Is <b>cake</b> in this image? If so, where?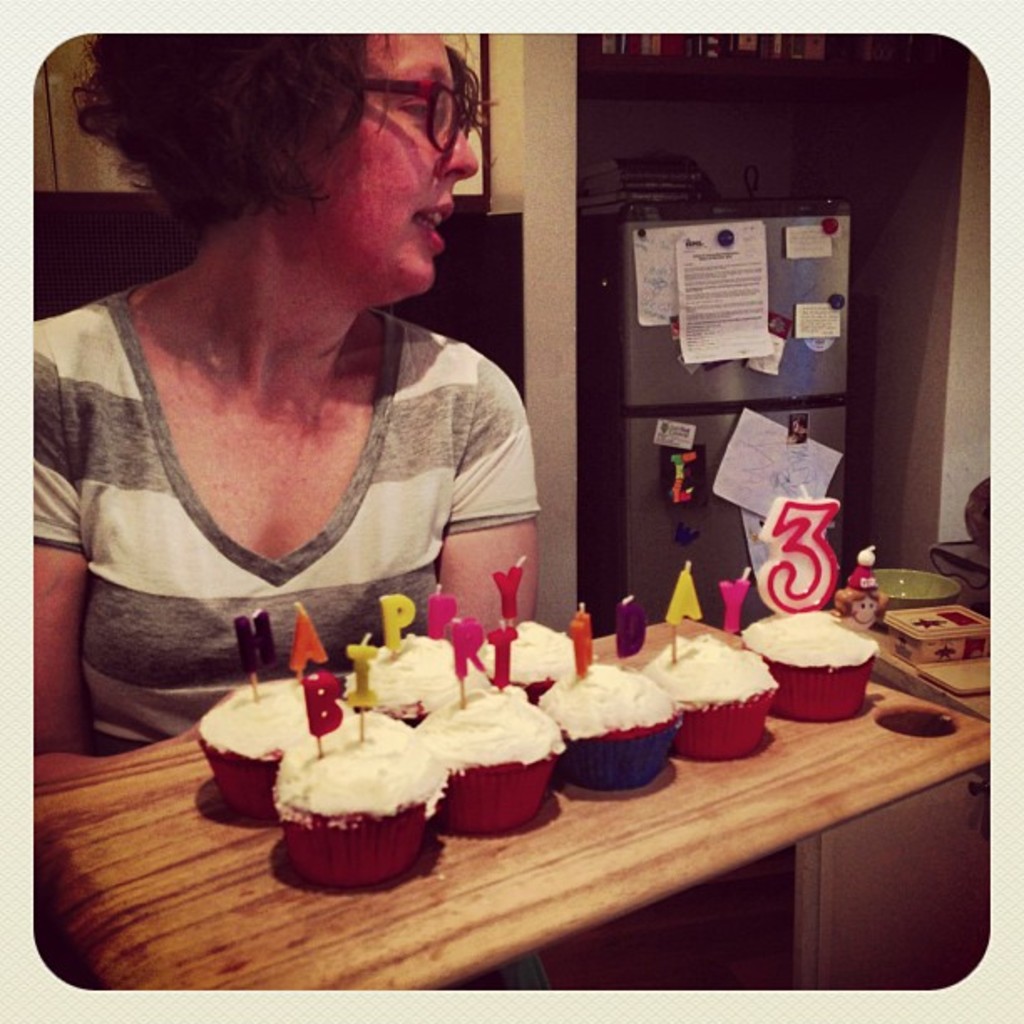
Yes, at locate(343, 621, 485, 721).
